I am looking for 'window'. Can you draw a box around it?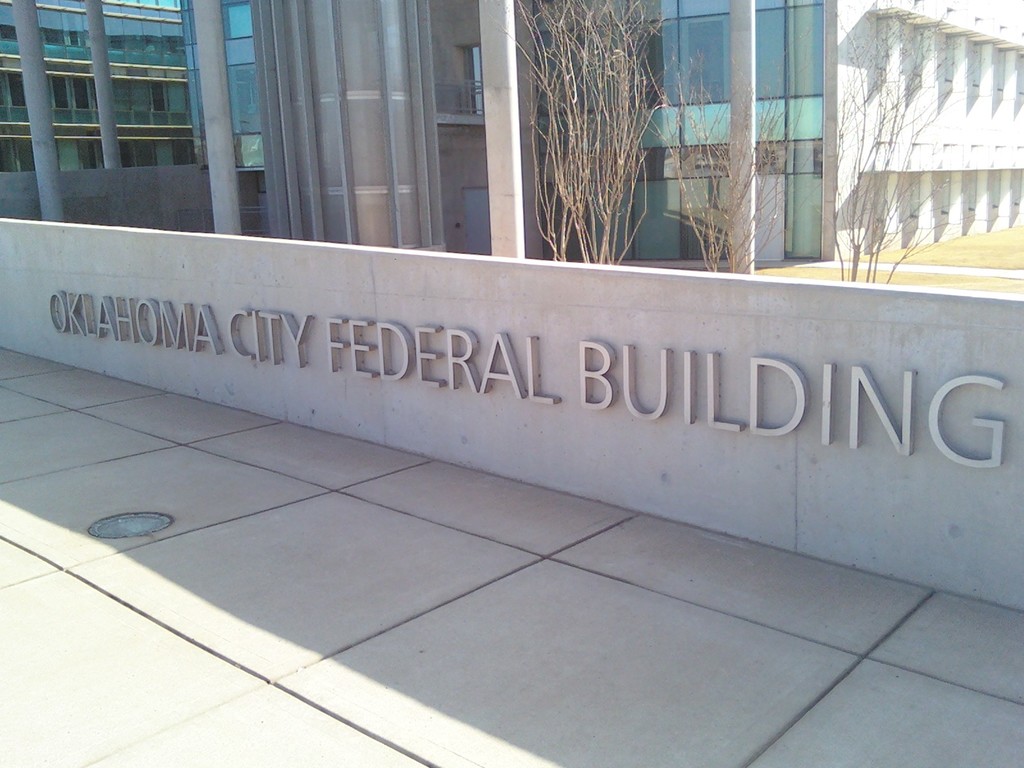
Sure, the bounding box is crop(24, 131, 40, 173).
